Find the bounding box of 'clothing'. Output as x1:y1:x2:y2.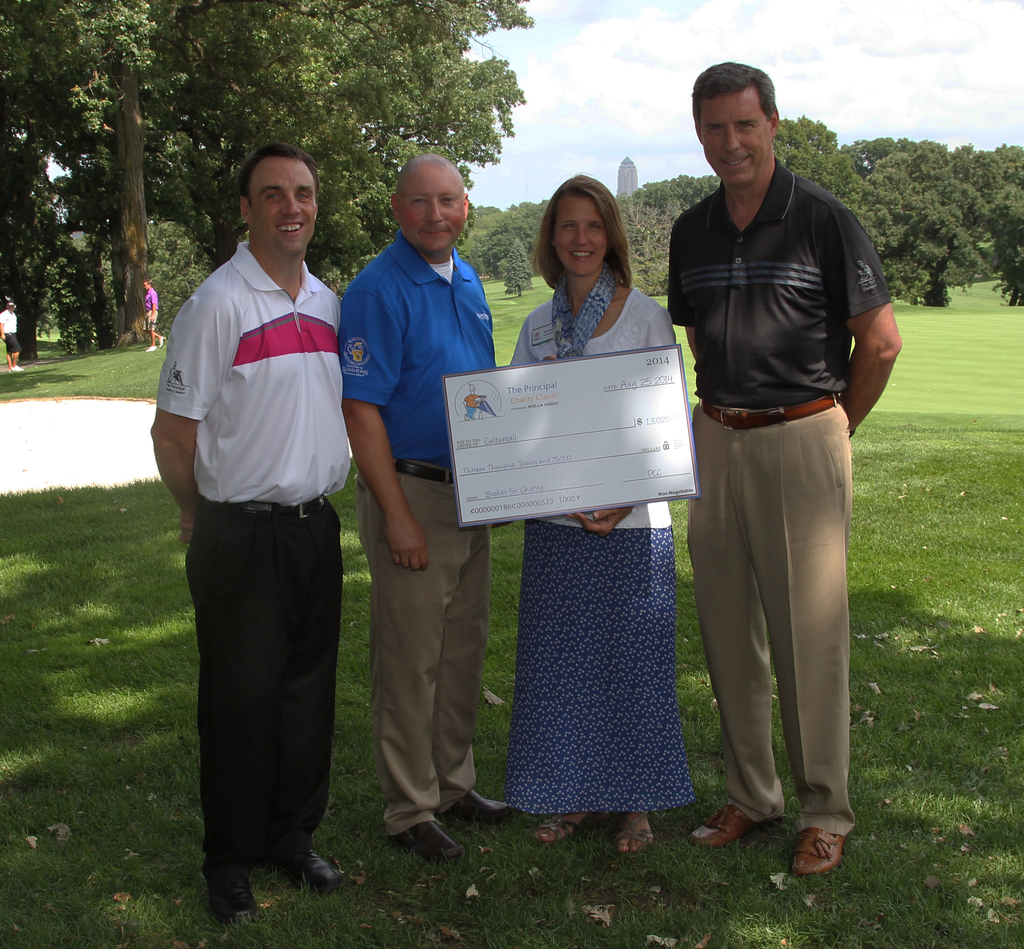
0:310:19:353.
